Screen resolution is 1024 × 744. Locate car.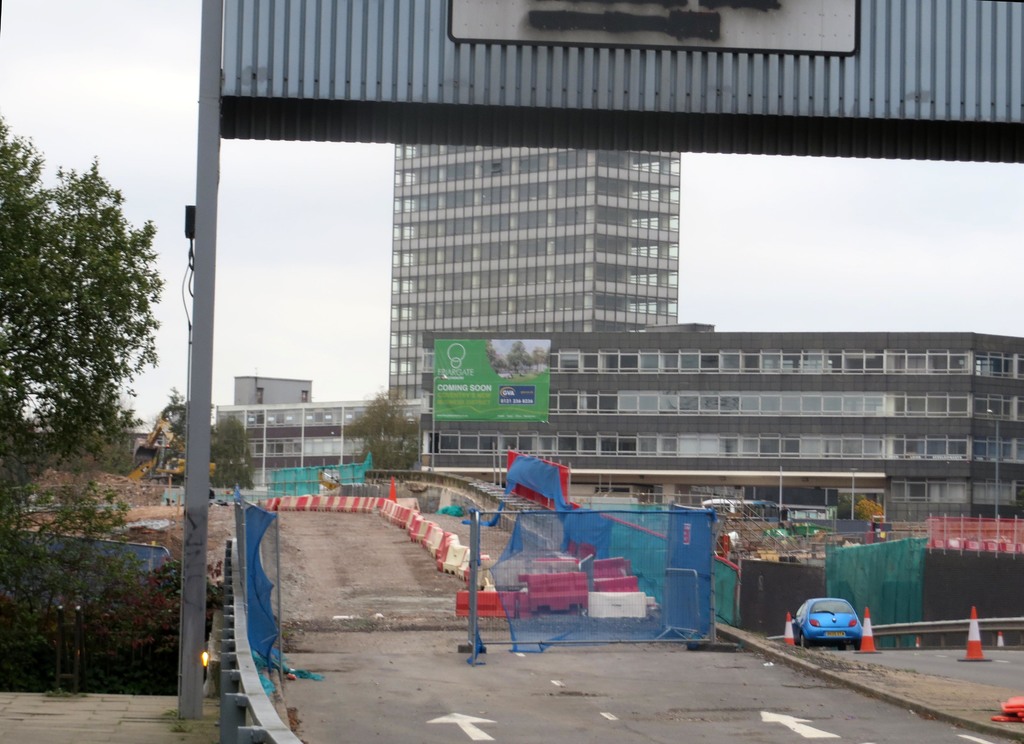
crop(793, 600, 860, 649).
